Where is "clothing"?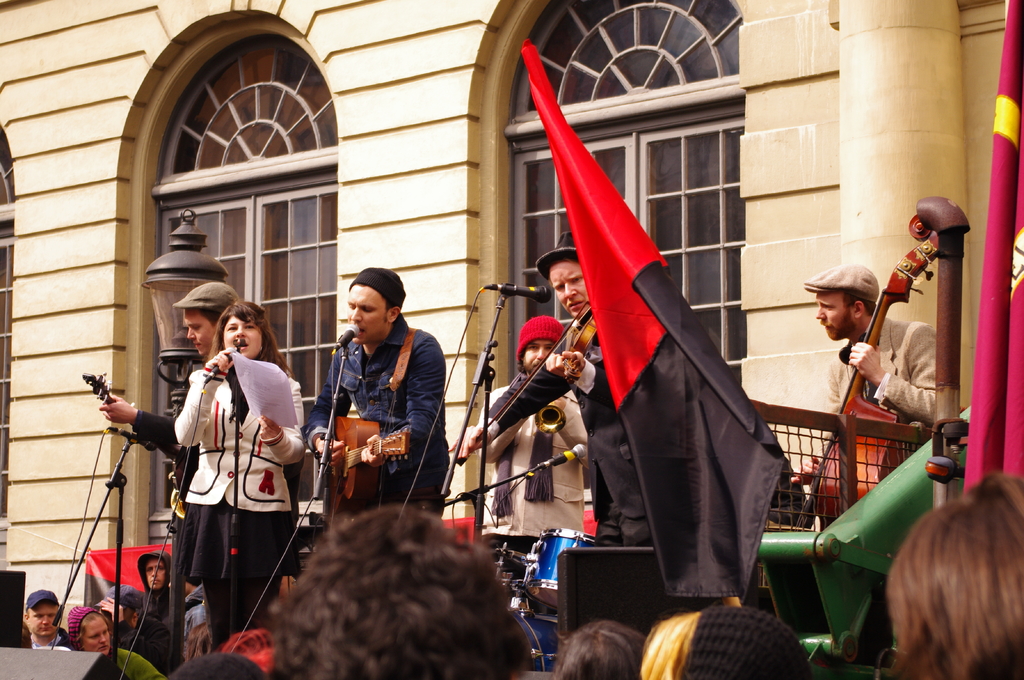
295 310 453 518.
